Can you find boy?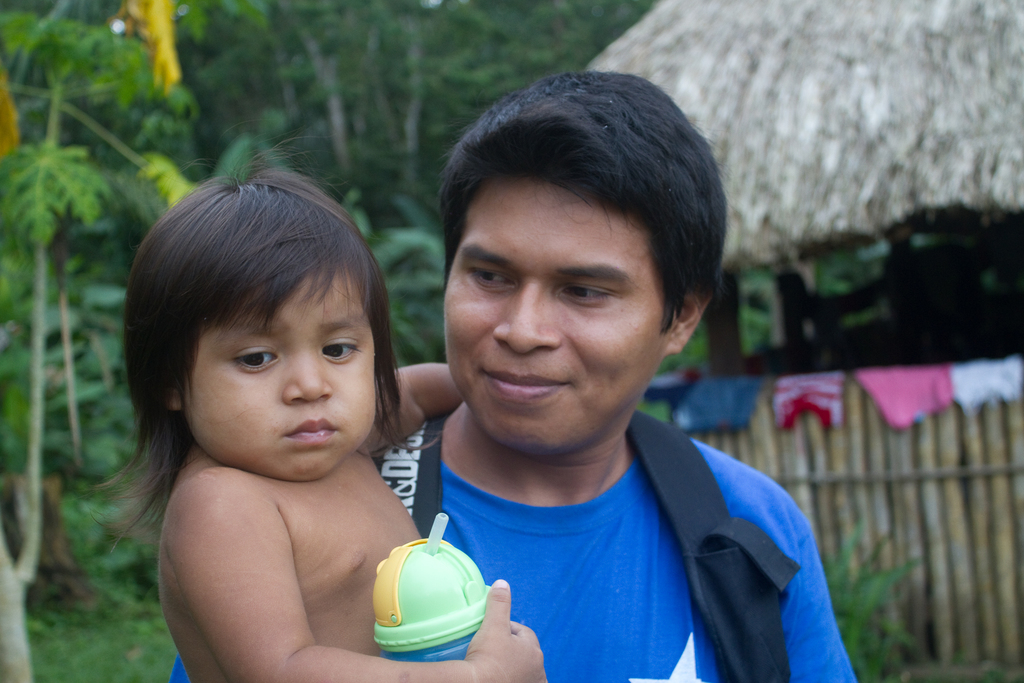
Yes, bounding box: l=99, t=156, r=546, b=682.
